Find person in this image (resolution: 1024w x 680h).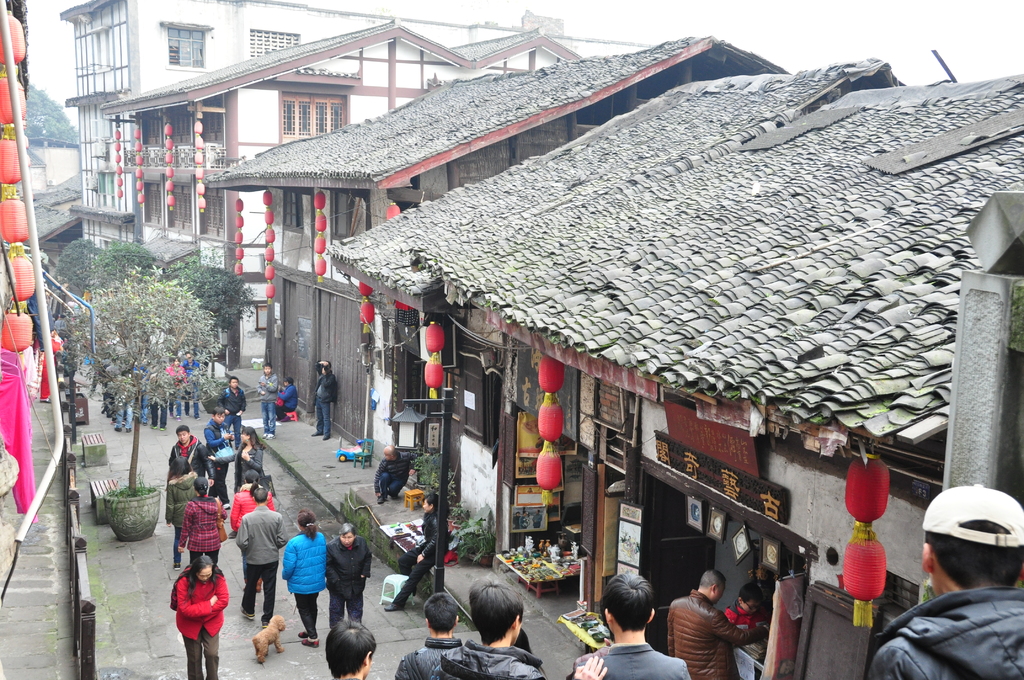
bbox(570, 571, 692, 678).
